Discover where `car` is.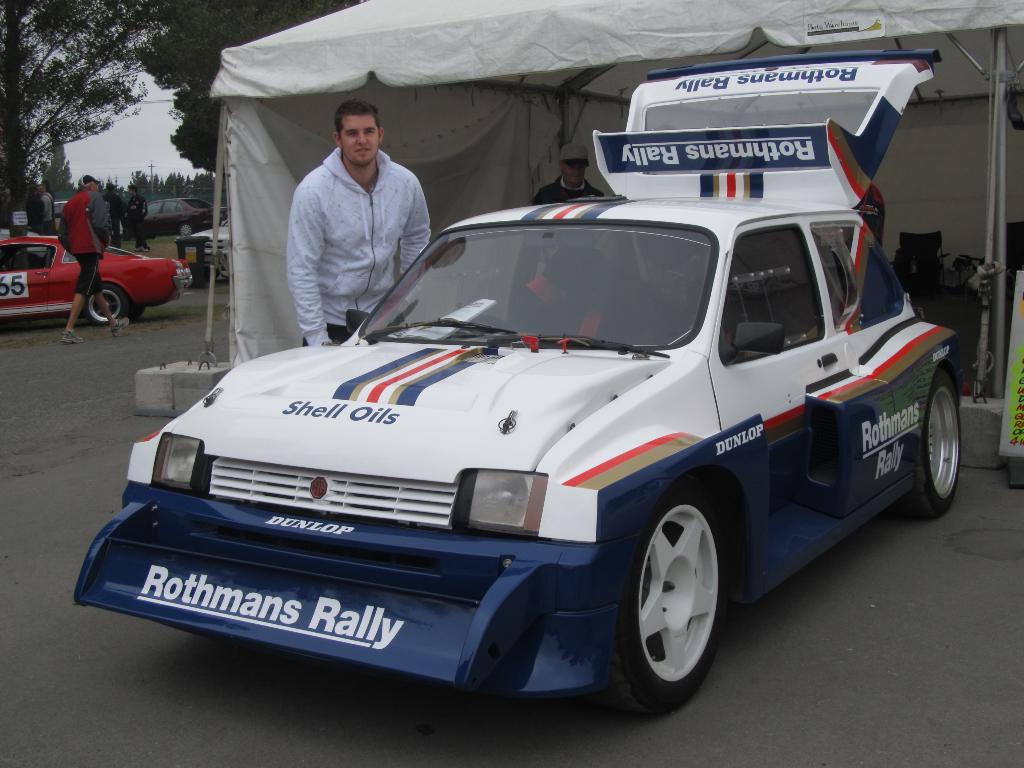
Discovered at l=0, t=225, r=45, b=257.
